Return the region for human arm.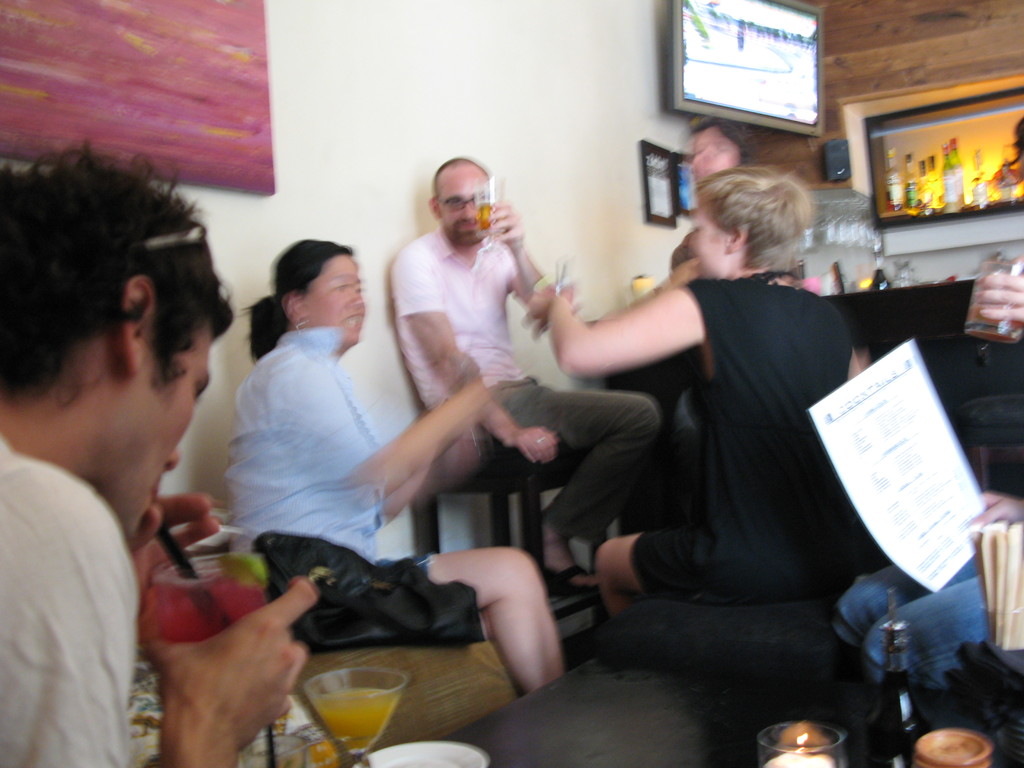
[488,199,564,351].
